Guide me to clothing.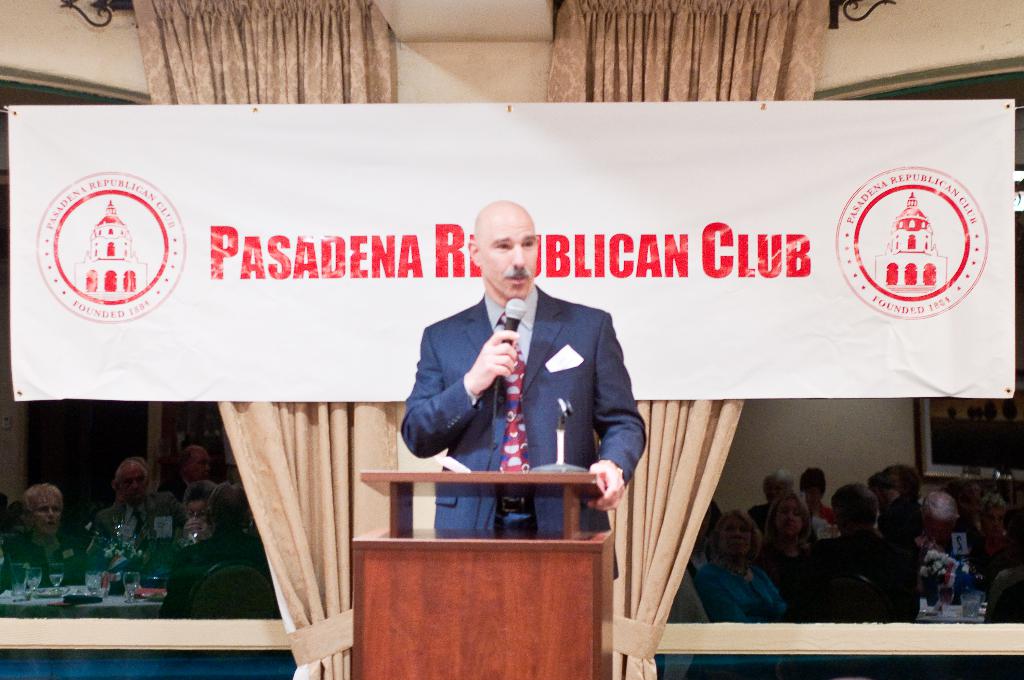
Guidance: <box>0,524,94,594</box>.
